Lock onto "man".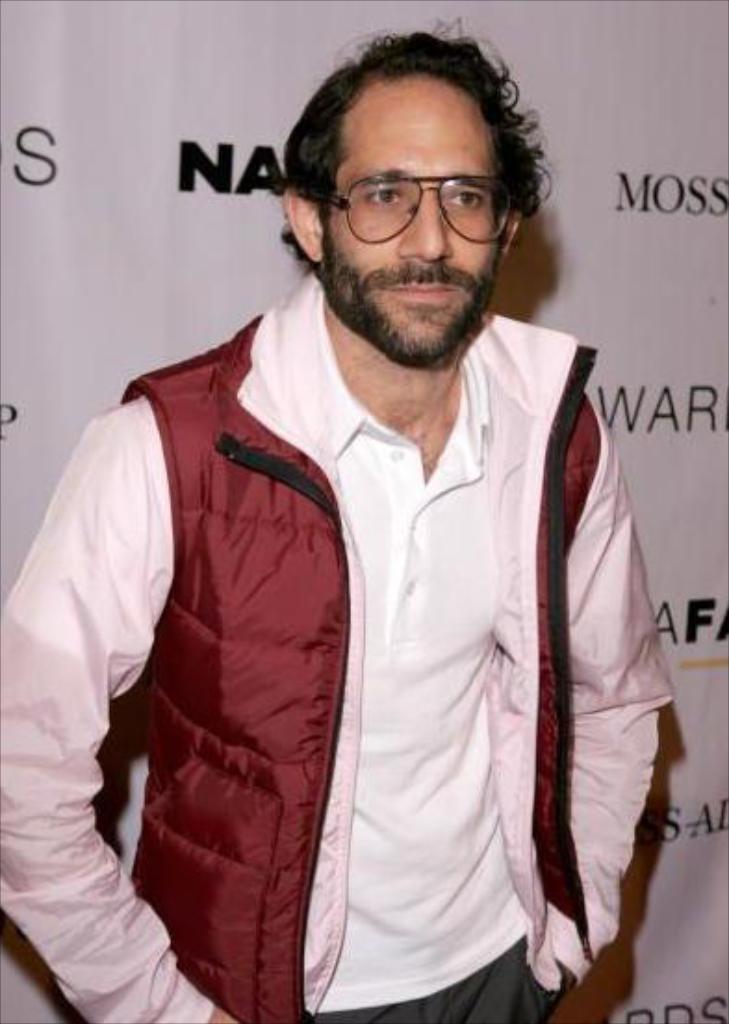
Locked: l=43, t=13, r=675, b=1023.
